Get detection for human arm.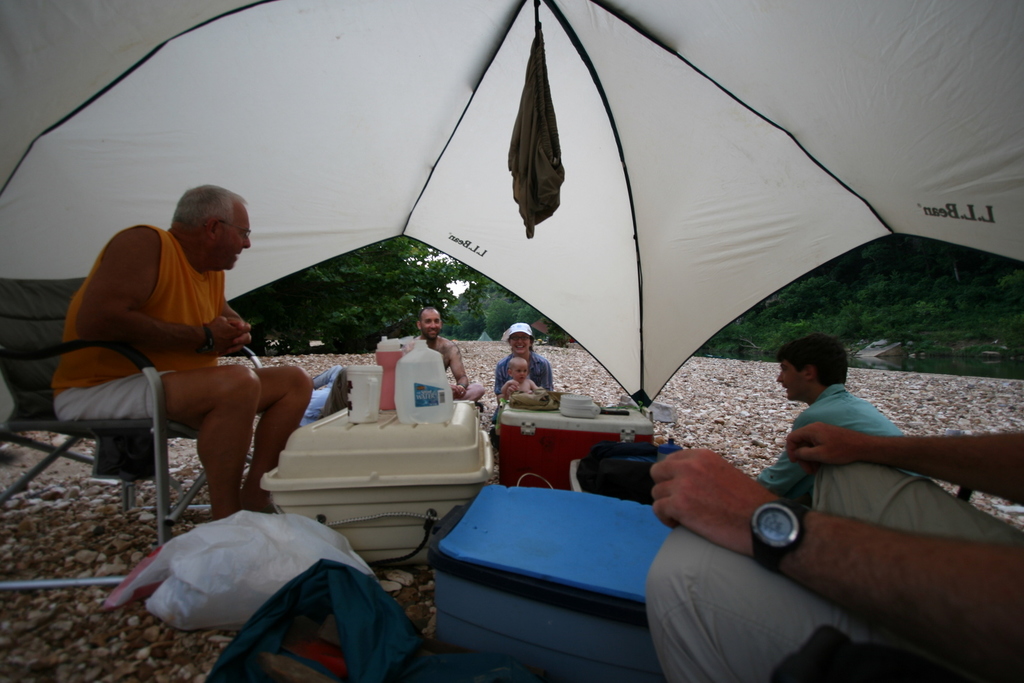
Detection: <region>538, 361, 552, 391</region>.
